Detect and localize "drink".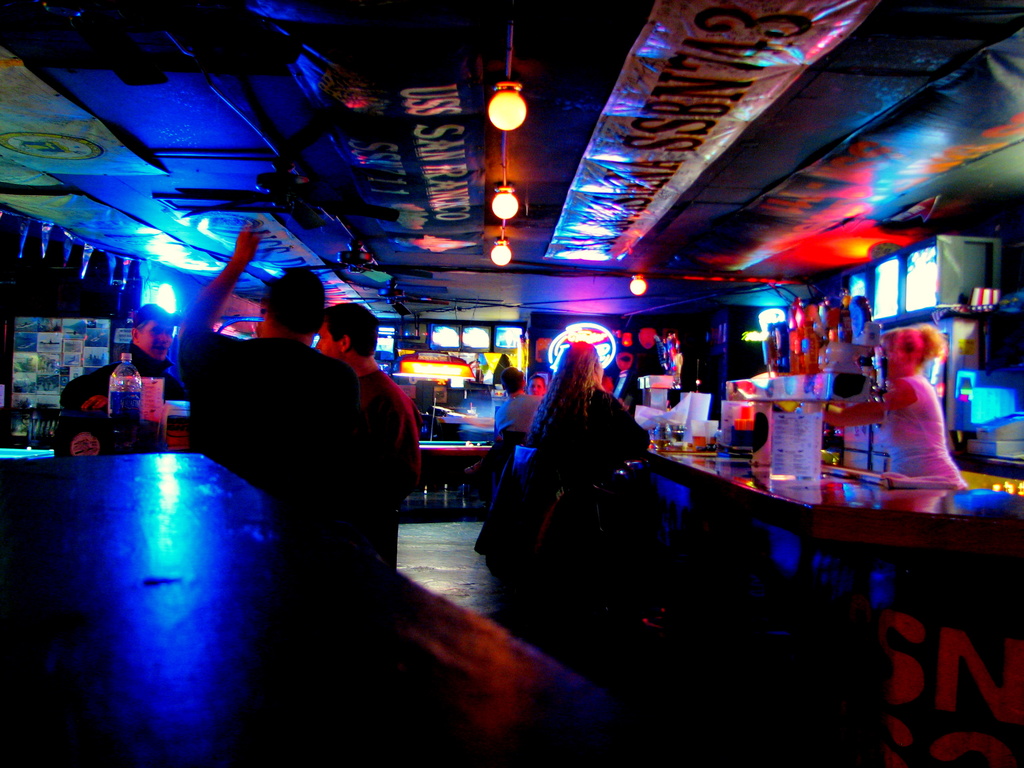
Localized at 717:429:753:447.
